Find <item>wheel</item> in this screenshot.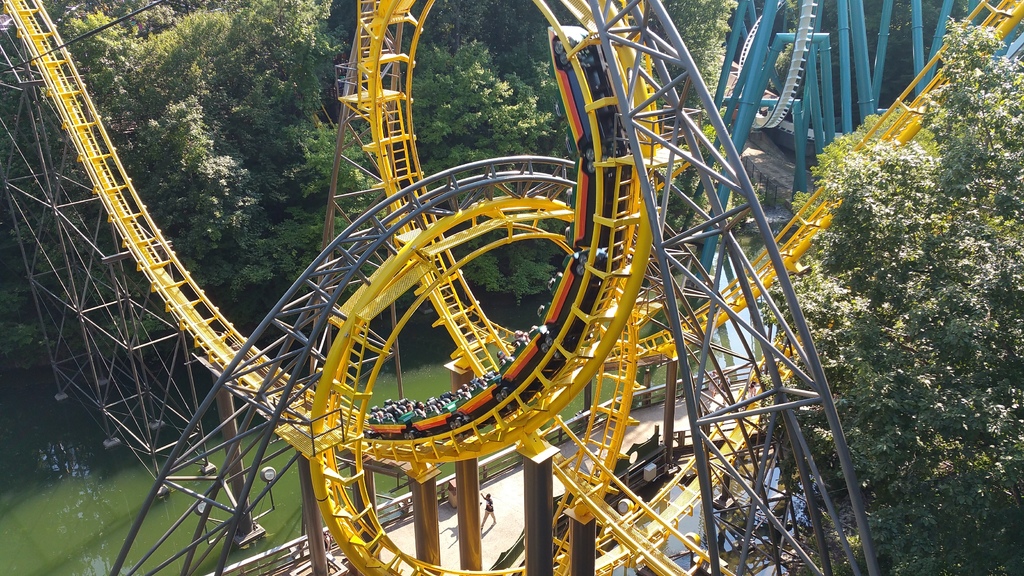
The bounding box for <item>wheel</item> is {"left": 366, "top": 428, "right": 376, "bottom": 440}.
